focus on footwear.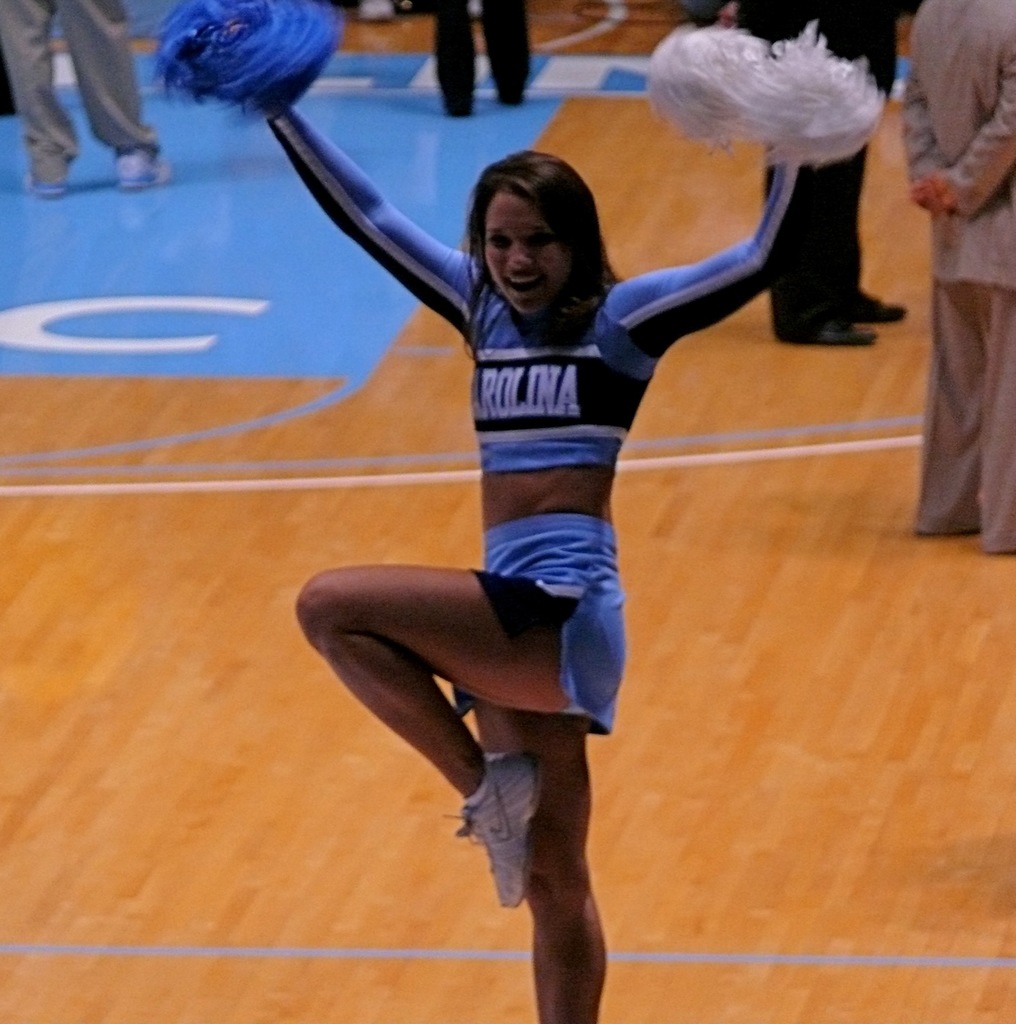
Focused at box(456, 753, 538, 903).
